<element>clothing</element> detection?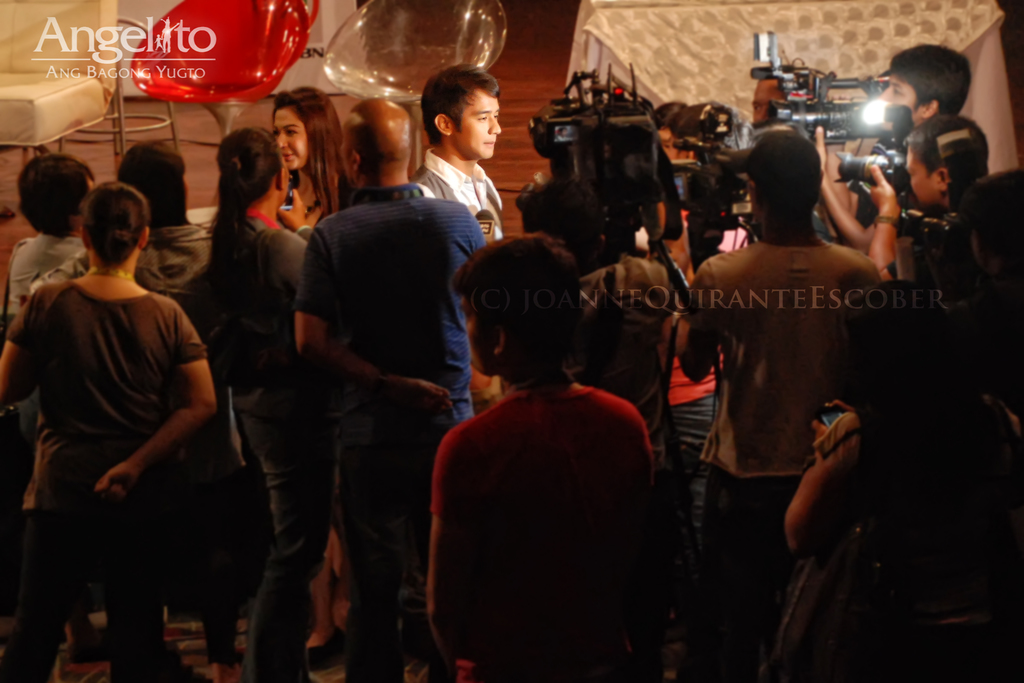
region(294, 179, 485, 682)
